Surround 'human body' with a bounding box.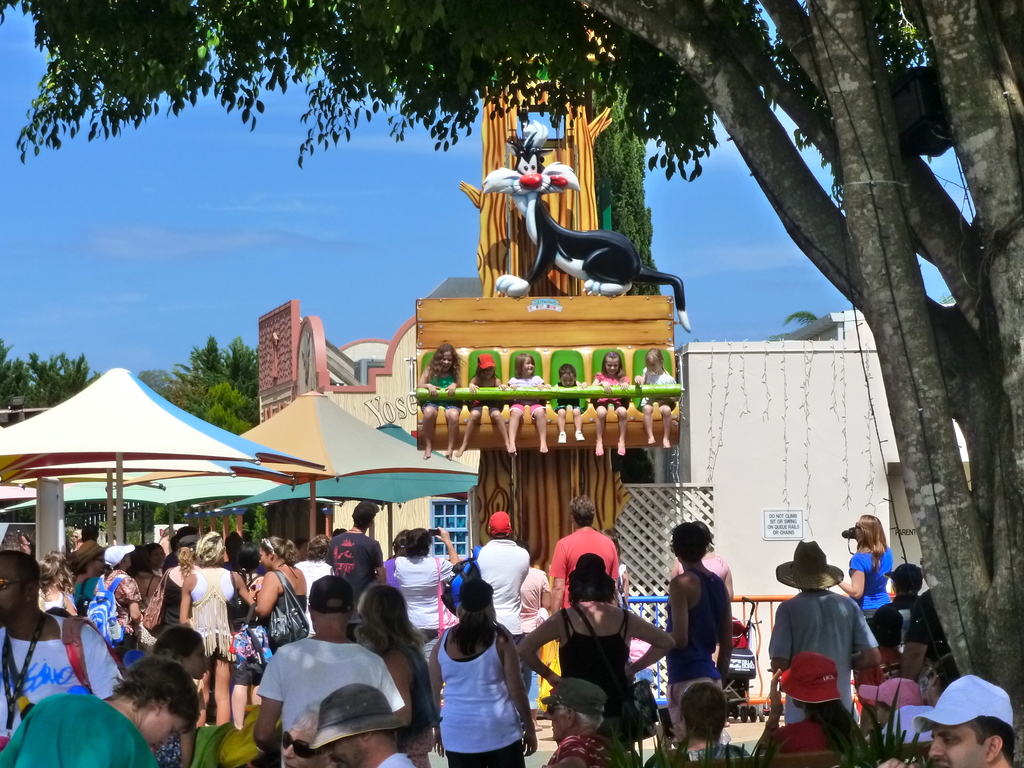
box(504, 352, 550, 453).
